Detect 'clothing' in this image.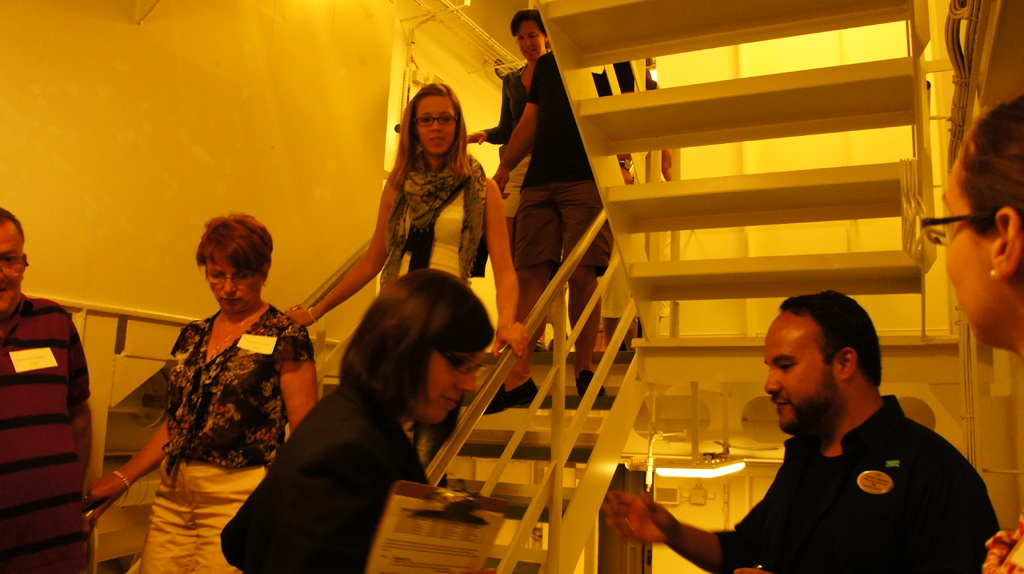
Detection: [723, 394, 991, 573].
